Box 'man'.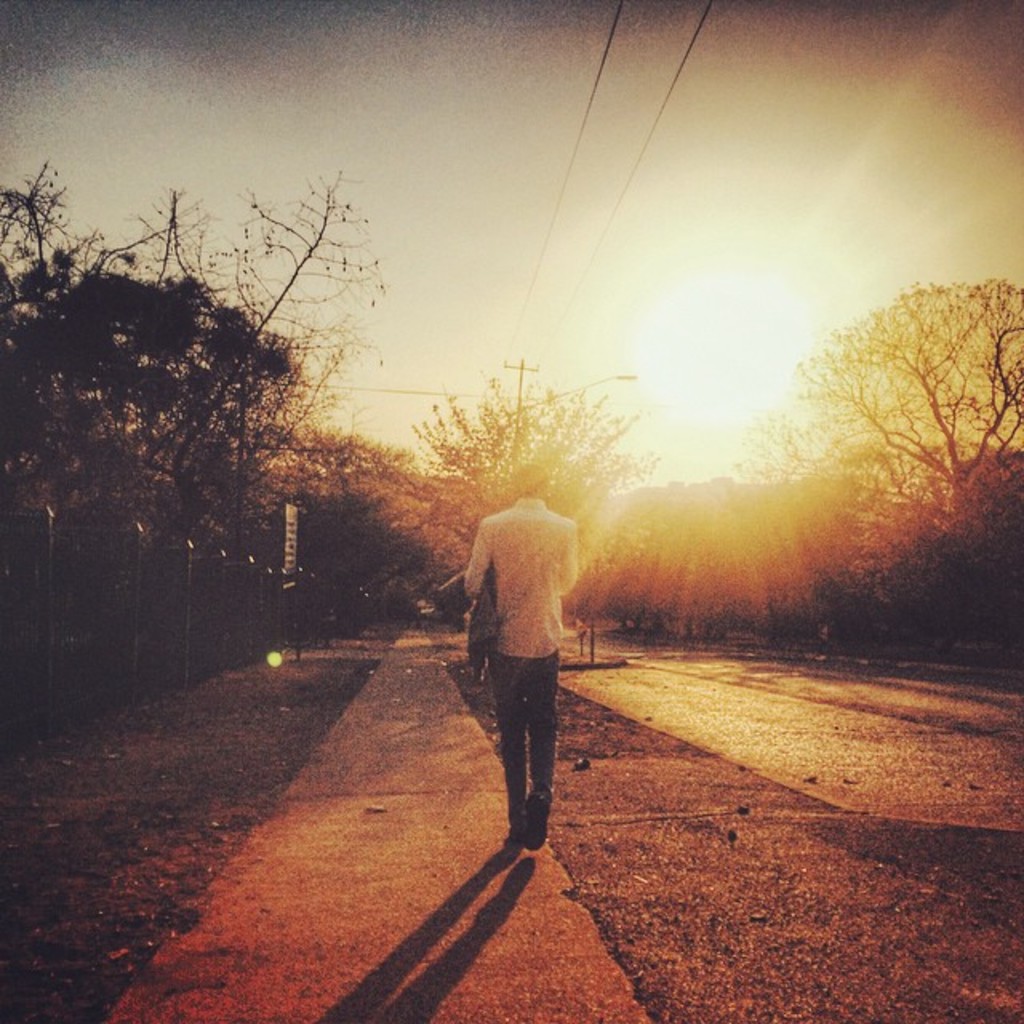
<bbox>454, 477, 602, 886</bbox>.
